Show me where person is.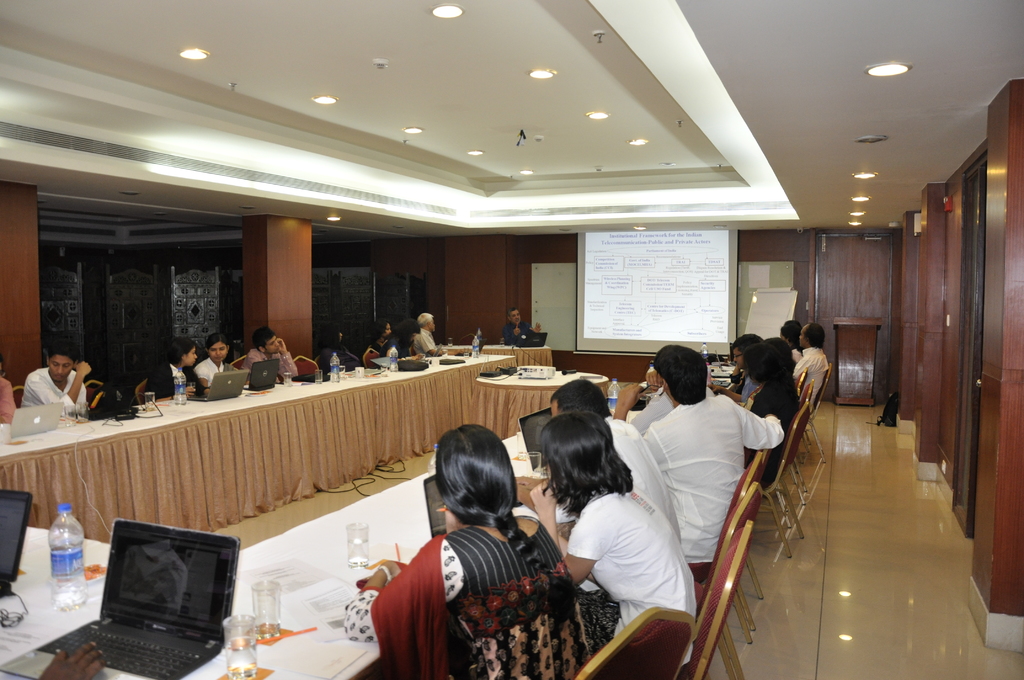
person is at {"left": 189, "top": 335, "right": 237, "bottom": 394}.
